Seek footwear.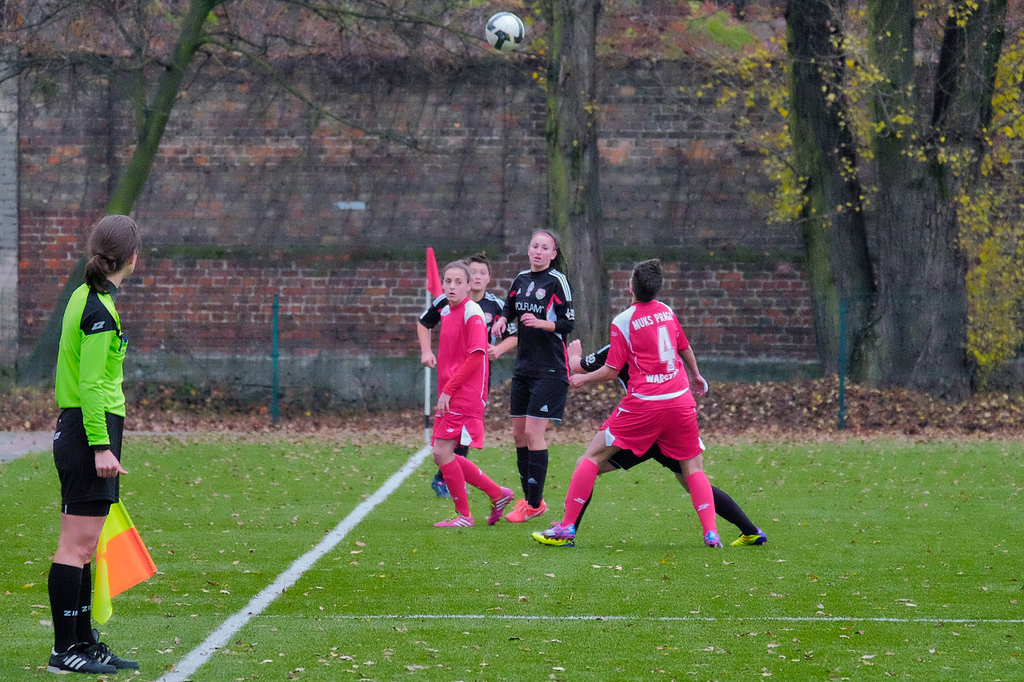
<bbox>46, 640, 121, 678</bbox>.
